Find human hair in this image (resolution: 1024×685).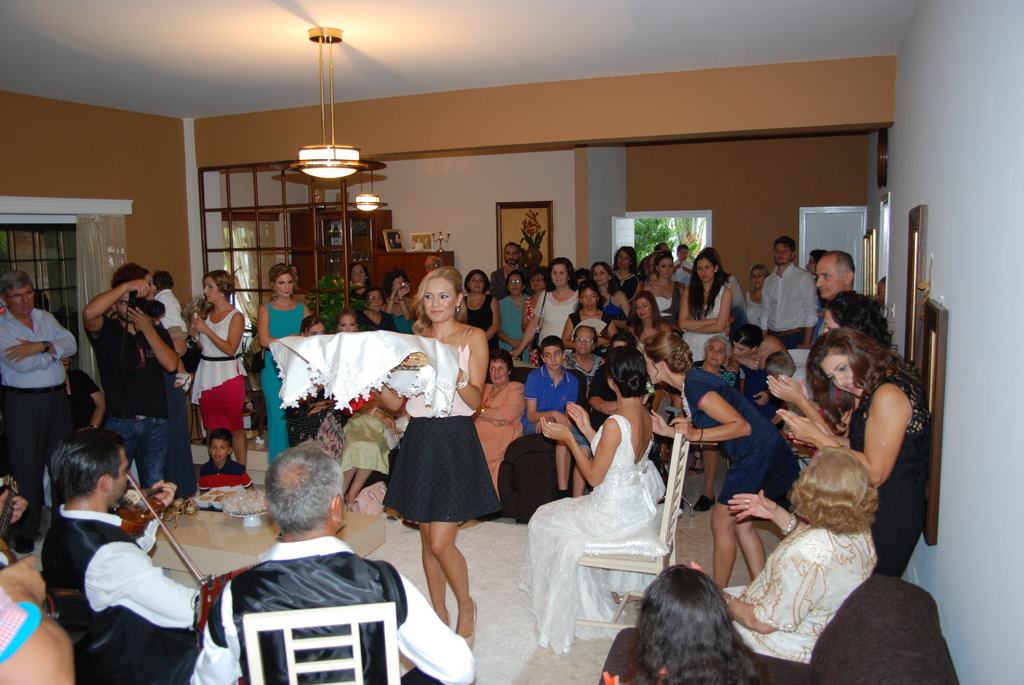
823,248,854,283.
